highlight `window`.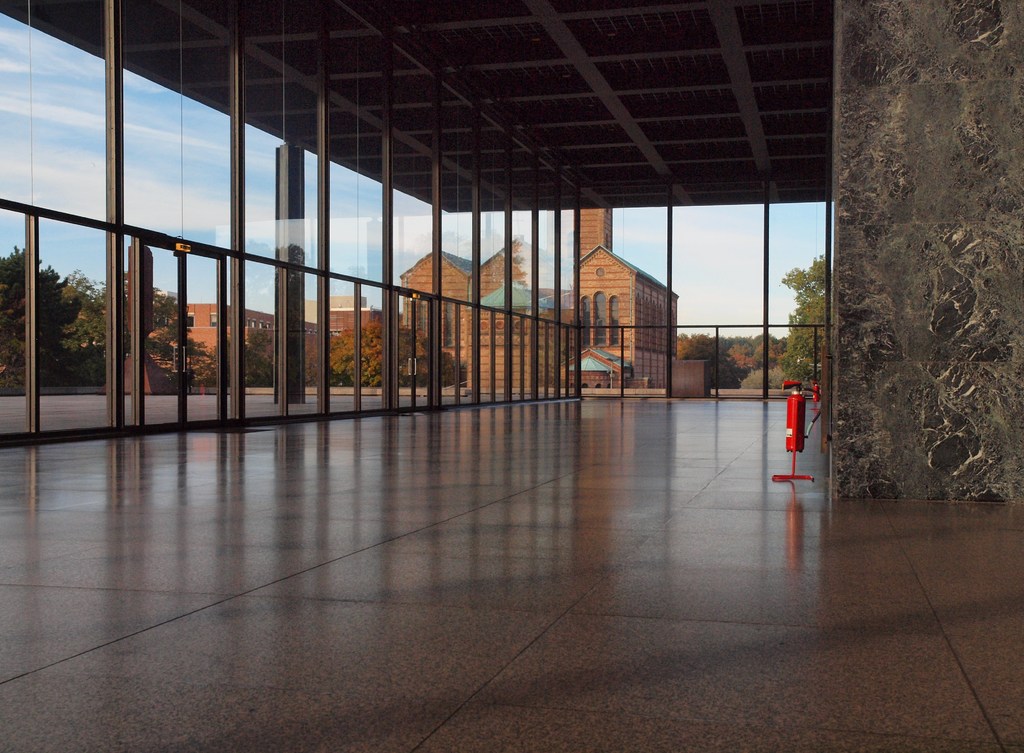
Highlighted region: [673,207,764,320].
